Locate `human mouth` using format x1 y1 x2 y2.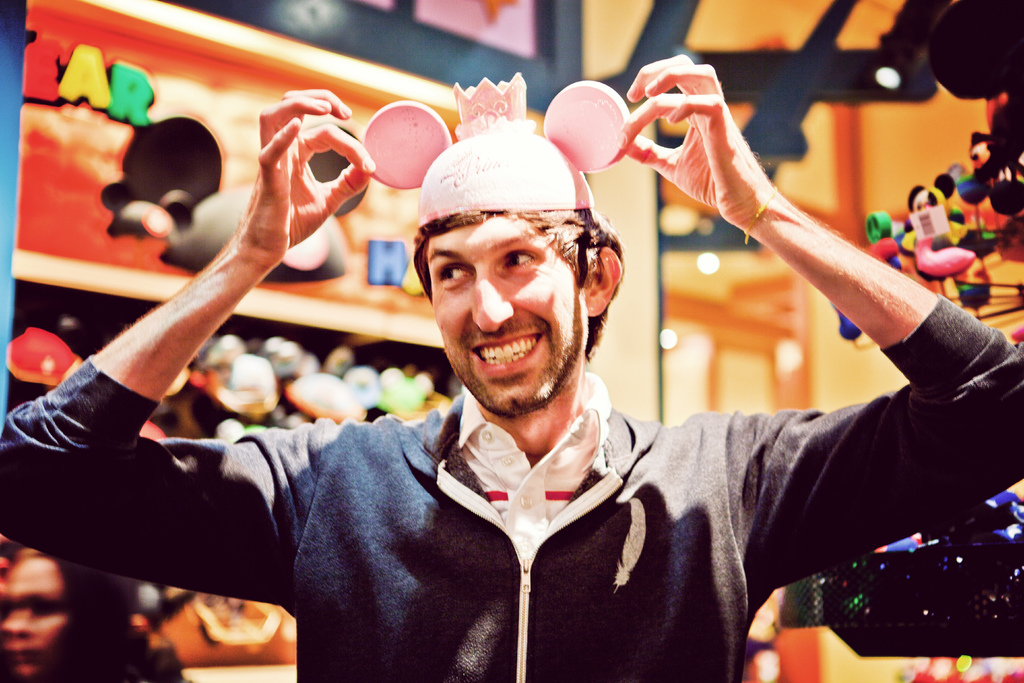
472 329 544 378.
